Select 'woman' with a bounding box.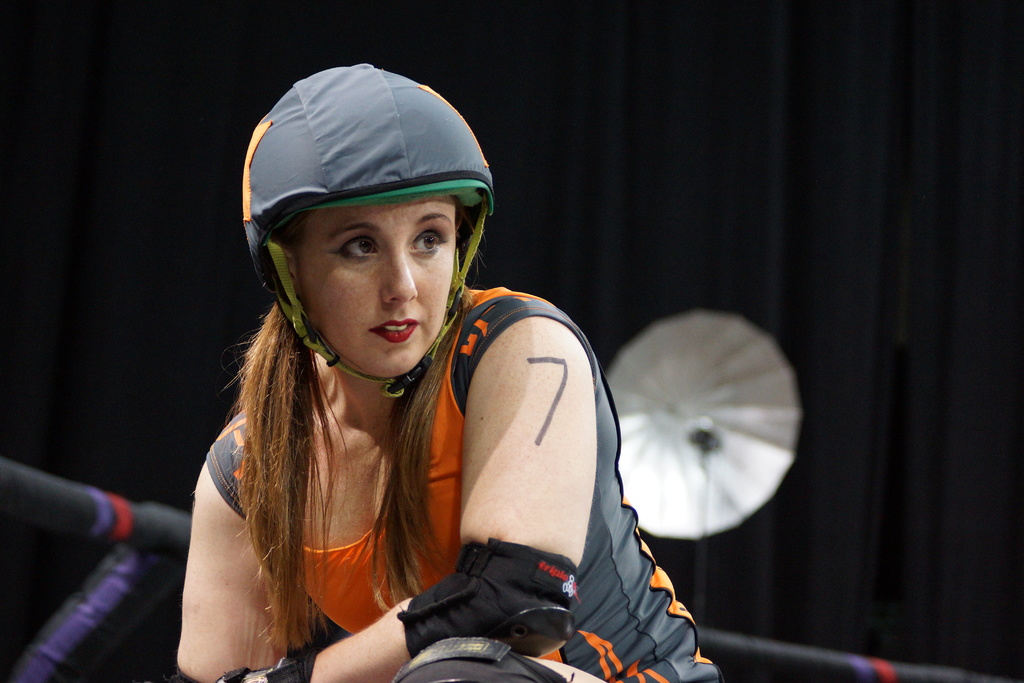
bbox=[152, 85, 723, 671].
